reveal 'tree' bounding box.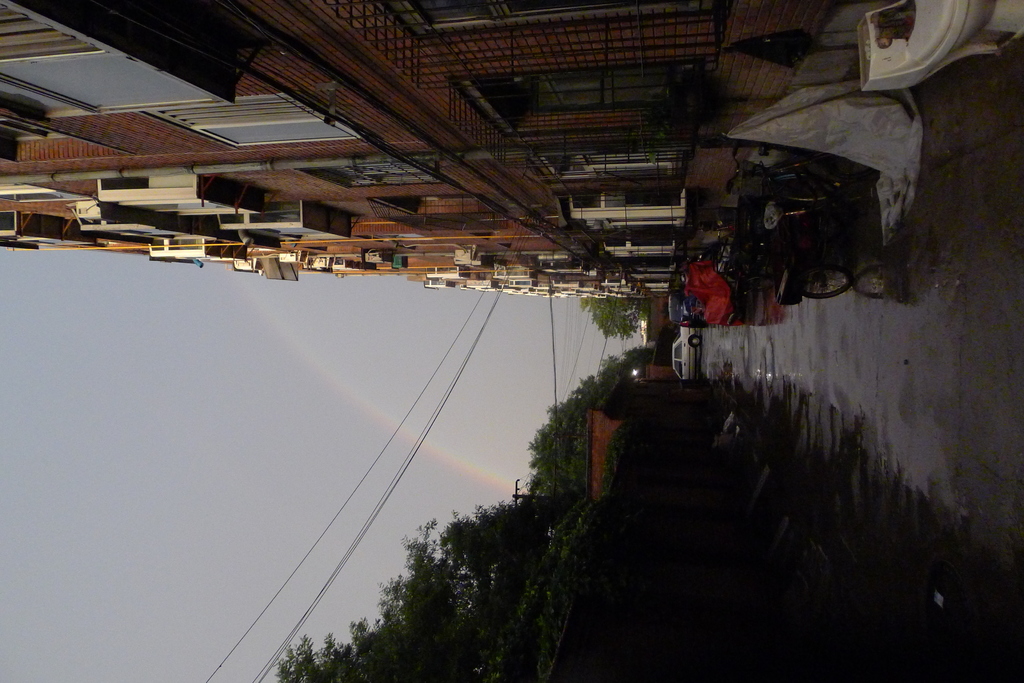
Revealed: pyautogui.locateOnScreen(510, 344, 822, 527).
